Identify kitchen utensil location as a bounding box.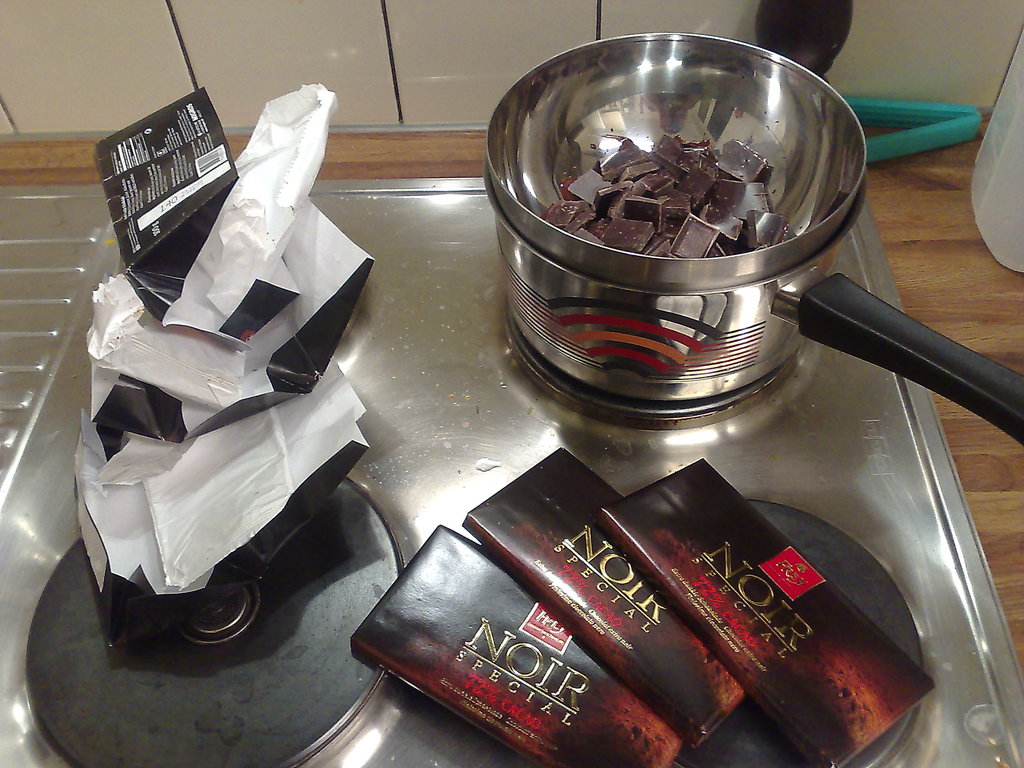
box=[464, 50, 895, 432].
